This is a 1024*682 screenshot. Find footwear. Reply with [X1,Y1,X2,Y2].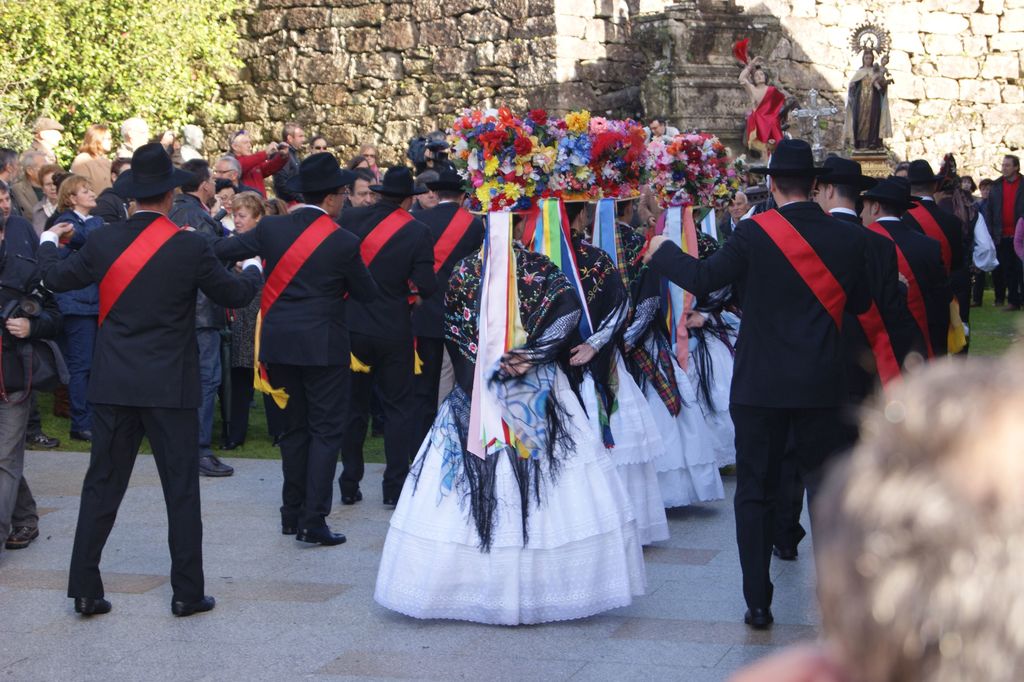
[742,606,772,629].
